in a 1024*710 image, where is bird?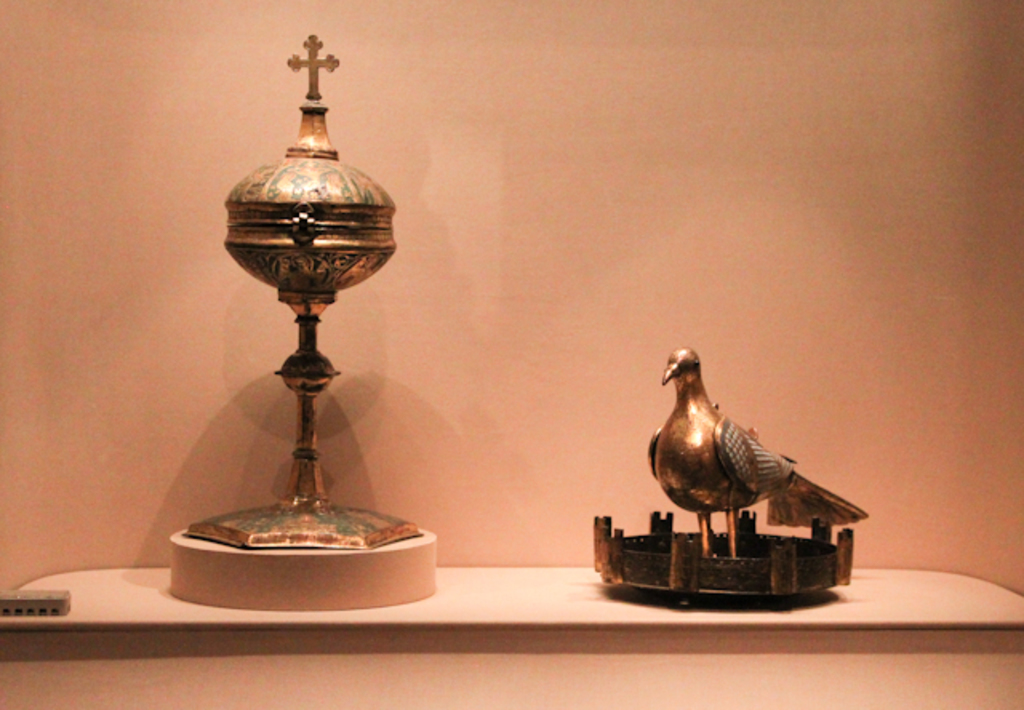
<box>640,374,840,542</box>.
